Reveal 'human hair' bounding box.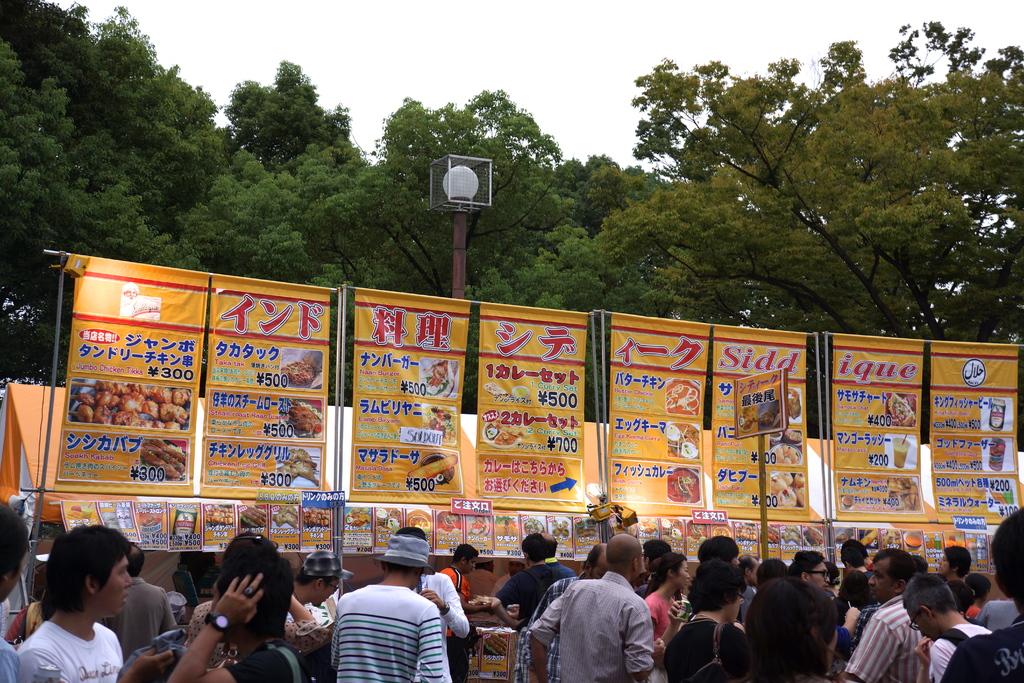
Revealed: crop(988, 504, 1023, 618).
